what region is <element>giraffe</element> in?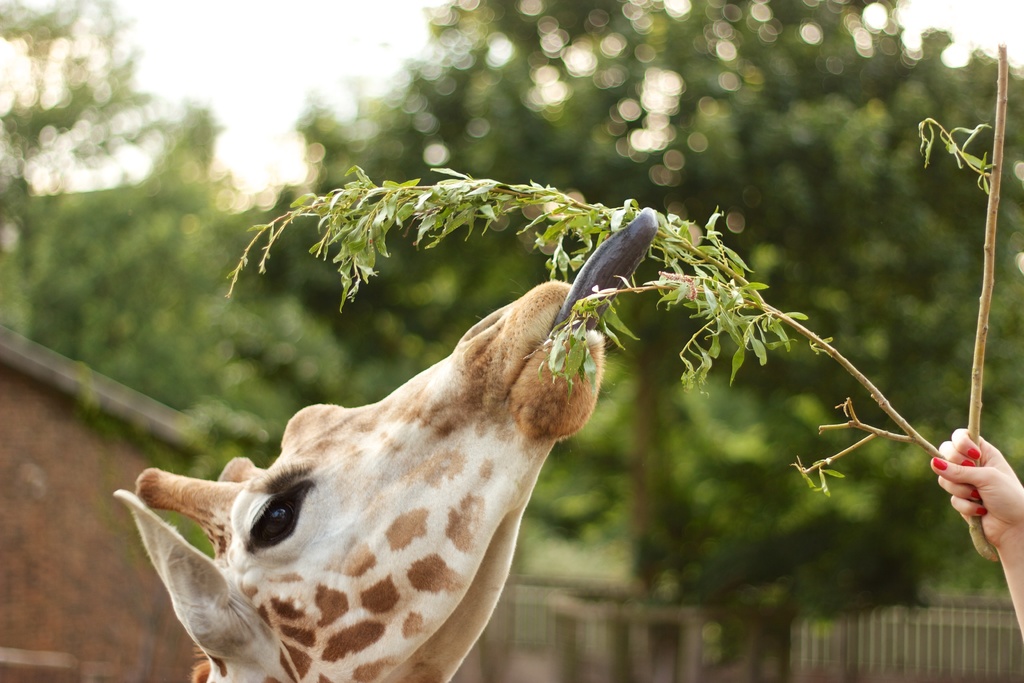
118:274:626:682.
